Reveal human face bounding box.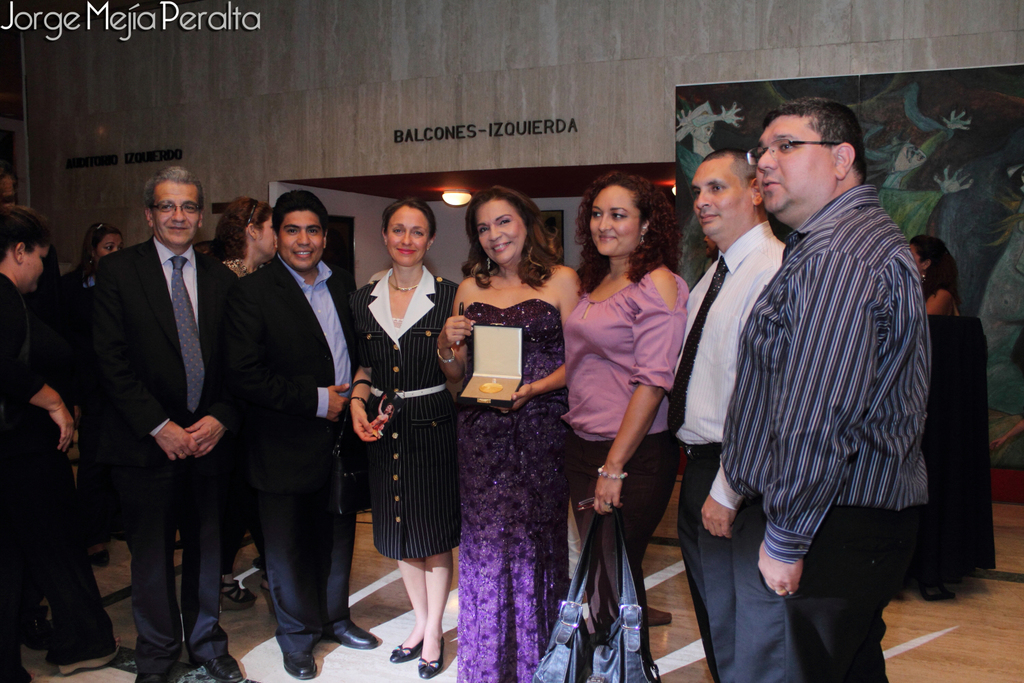
Revealed: box(691, 163, 752, 240).
